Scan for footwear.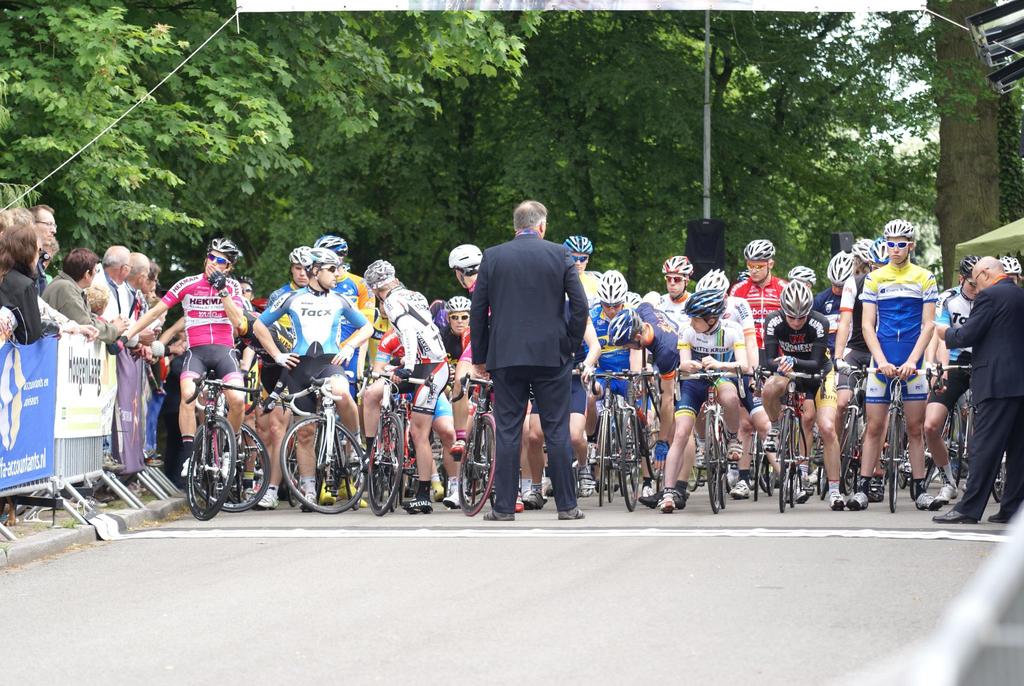
Scan result: left=448, top=439, right=463, bottom=457.
